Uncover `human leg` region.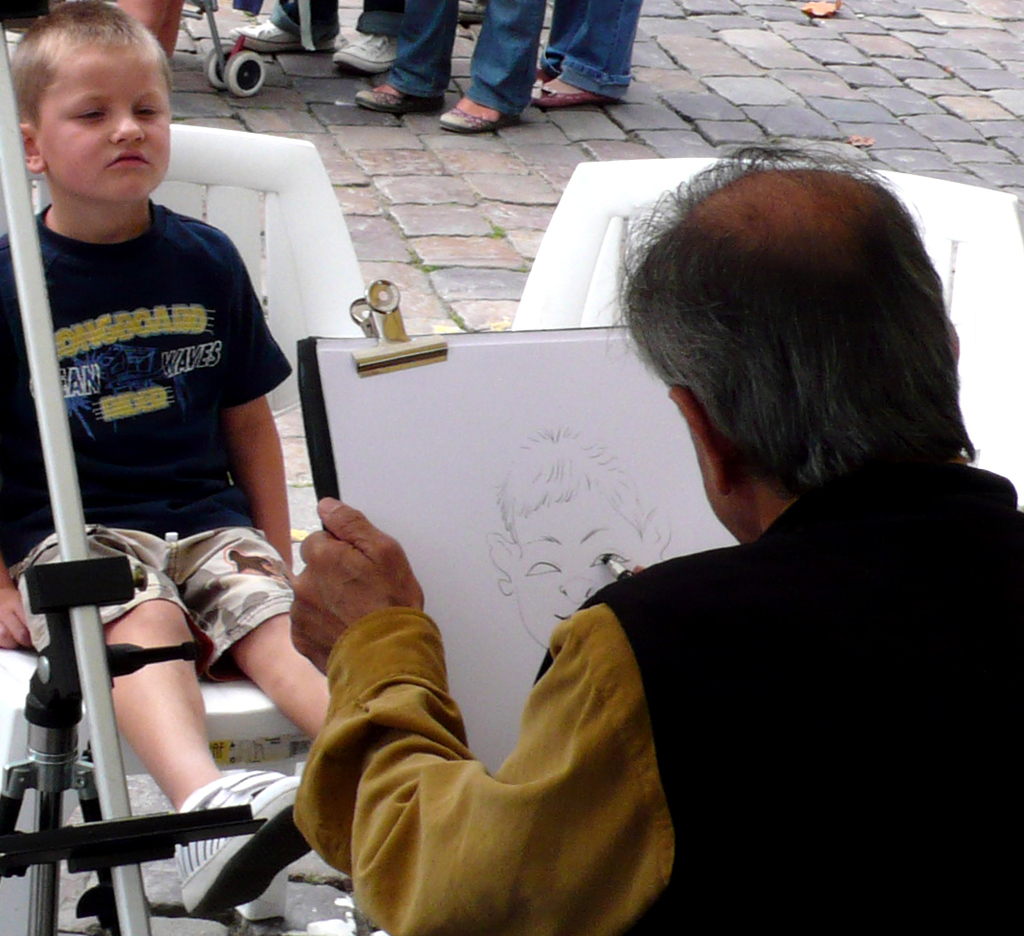
Uncovered: rect(531, 0, 638, 107).
